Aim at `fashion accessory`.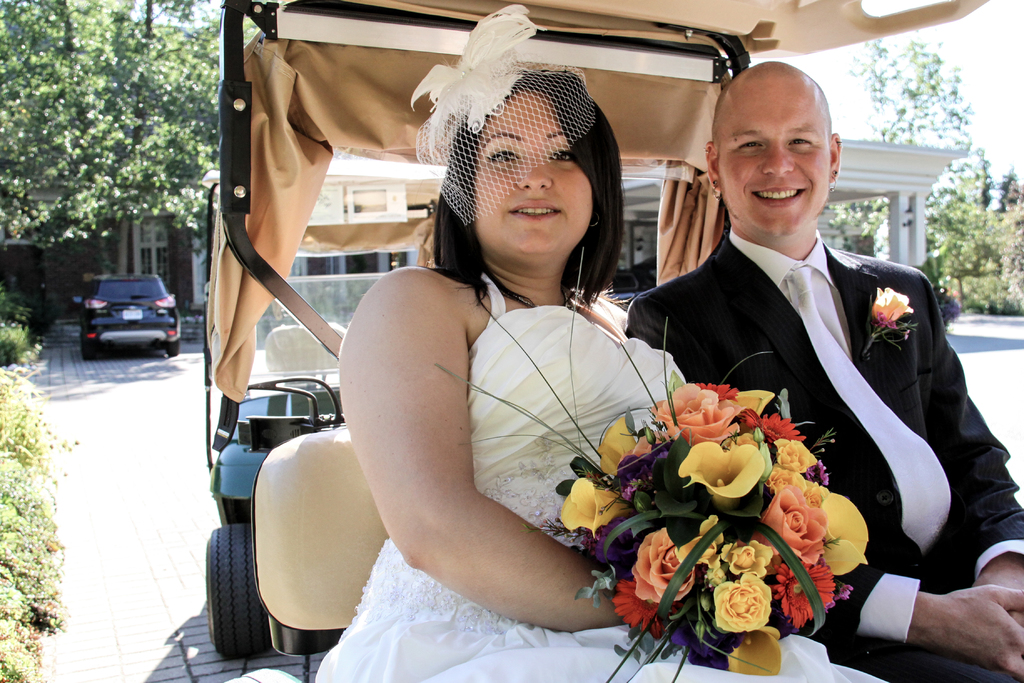
Aimed at <box>412,1,598,218</box>.
